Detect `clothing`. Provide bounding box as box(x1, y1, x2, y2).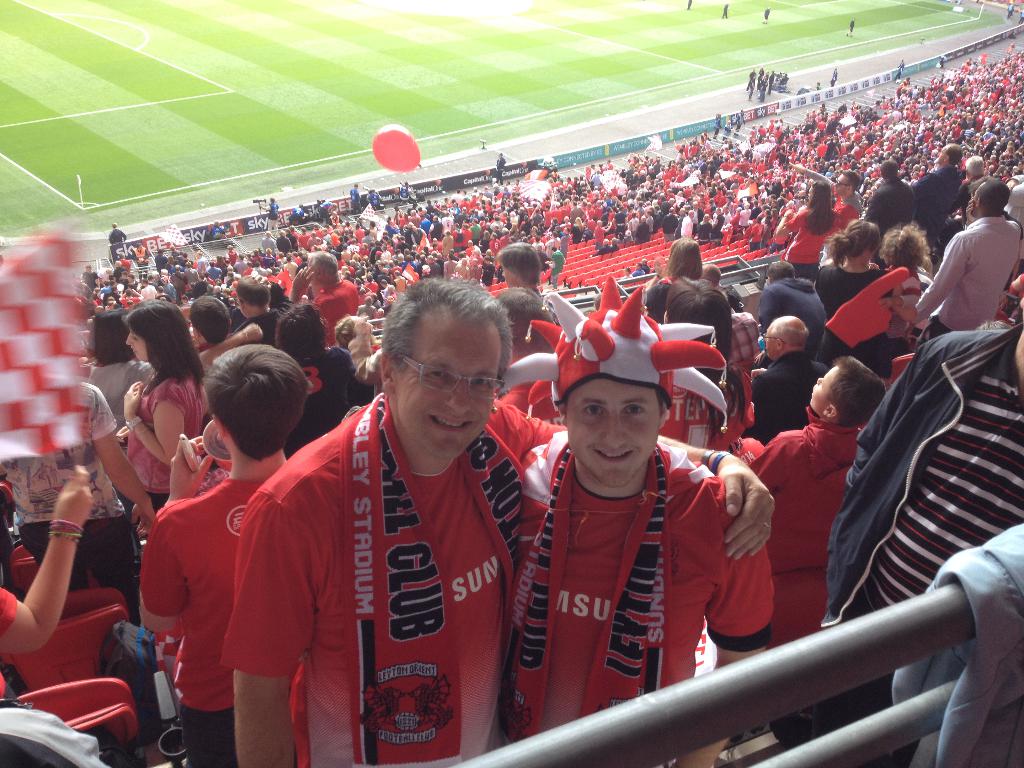
box(6, 363, 141, 601).
